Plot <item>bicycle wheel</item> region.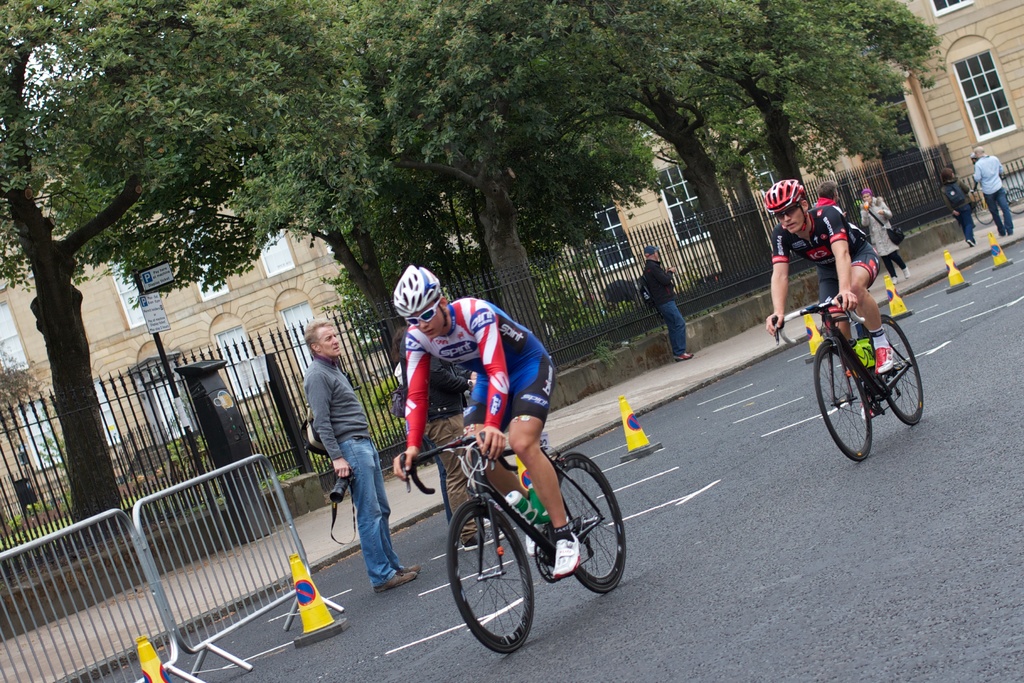
Plotted at select_region(552, 458, 624, 598).
